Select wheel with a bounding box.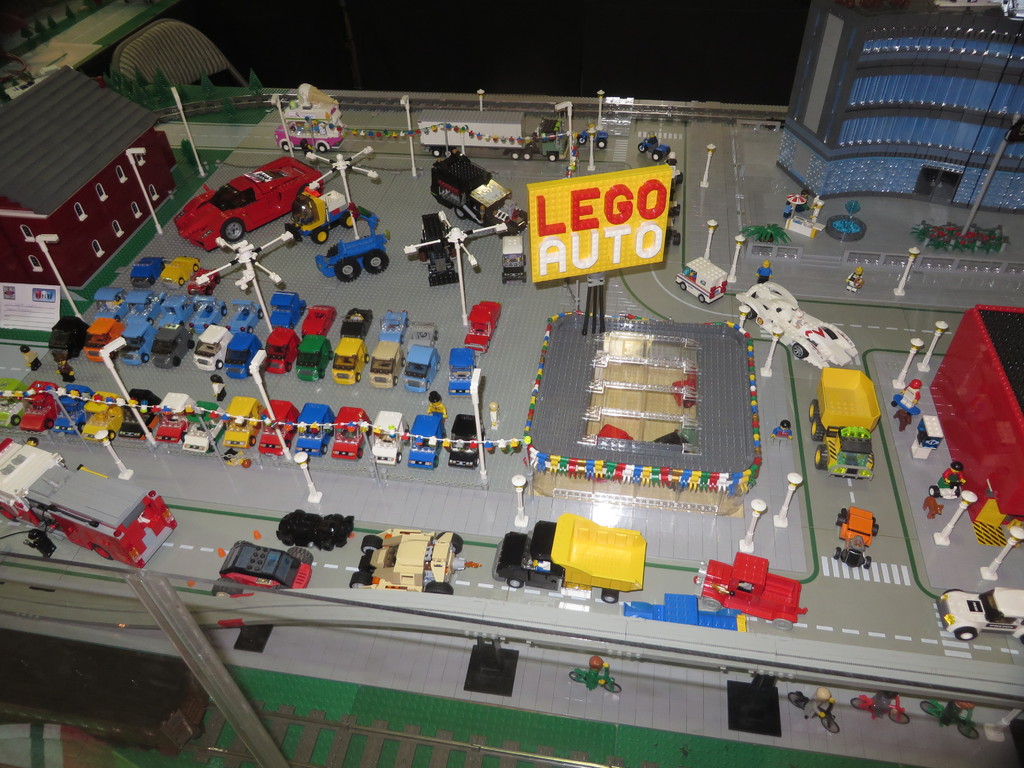
x1=216 y1=360 x2=221 y2=368.
